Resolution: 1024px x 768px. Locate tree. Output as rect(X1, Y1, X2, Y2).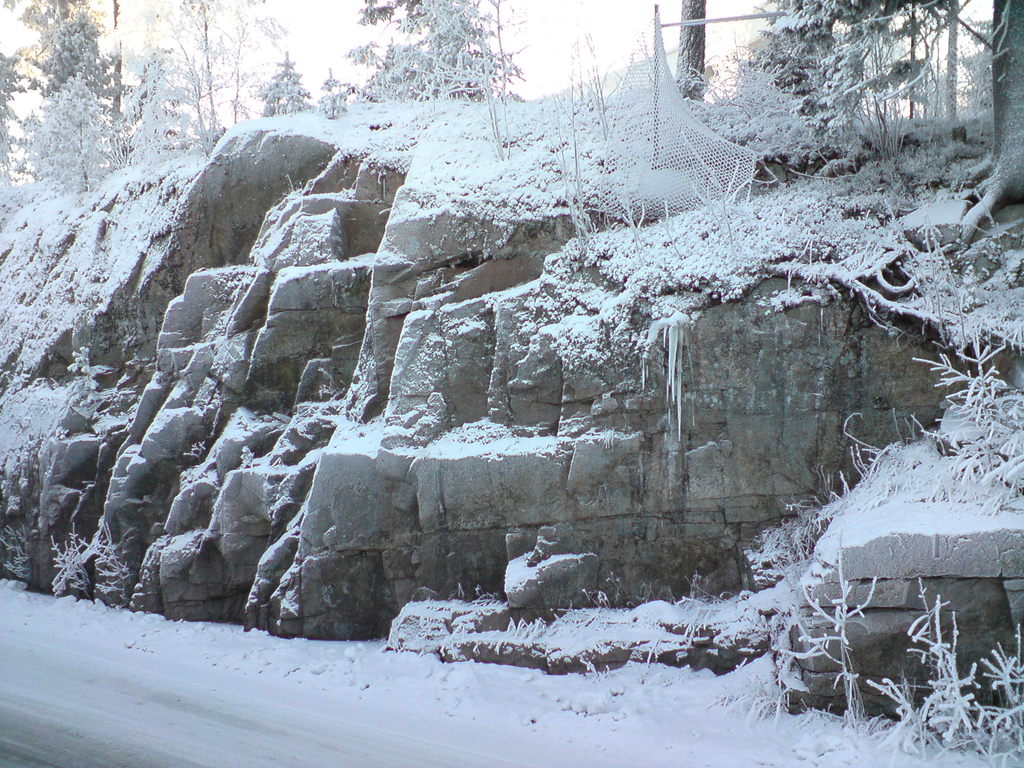
rect(675, 0, 710, 99).
